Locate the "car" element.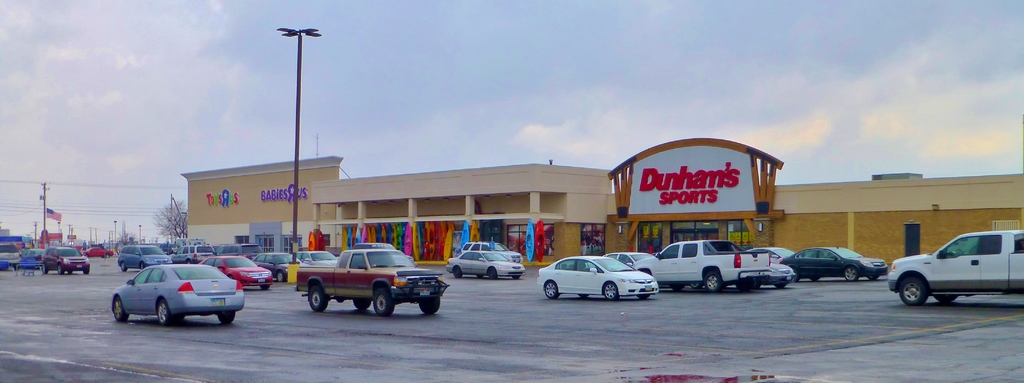
Element bbox: [781,241,888,281].
